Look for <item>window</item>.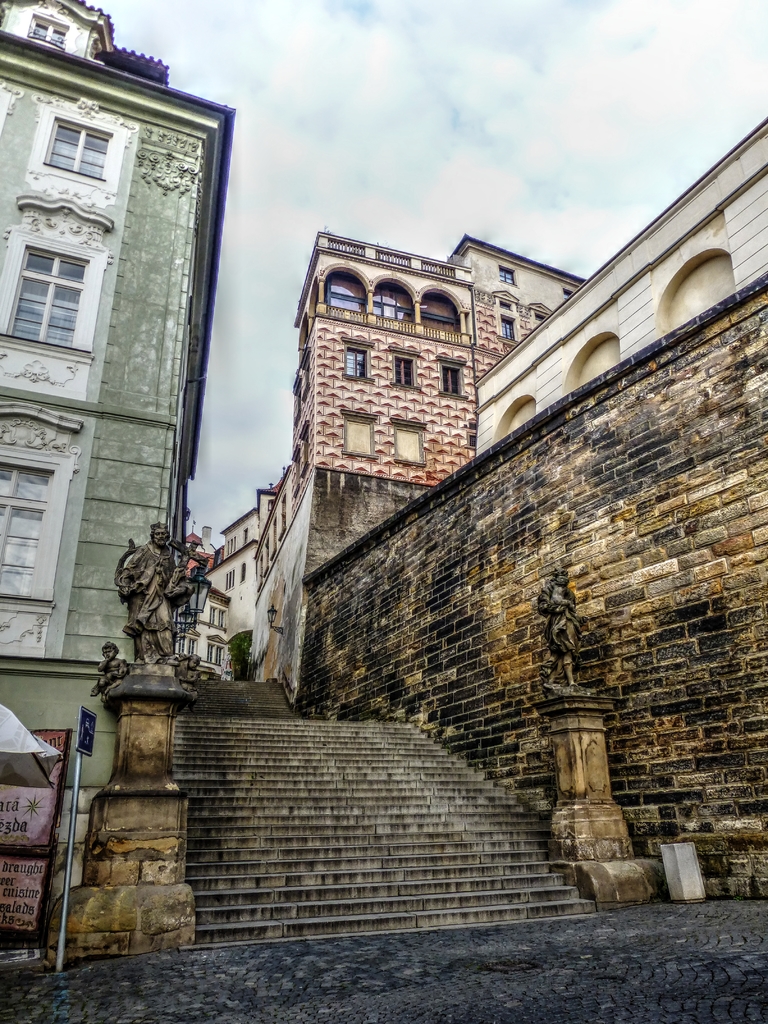
Found: 214/646/229/664.
